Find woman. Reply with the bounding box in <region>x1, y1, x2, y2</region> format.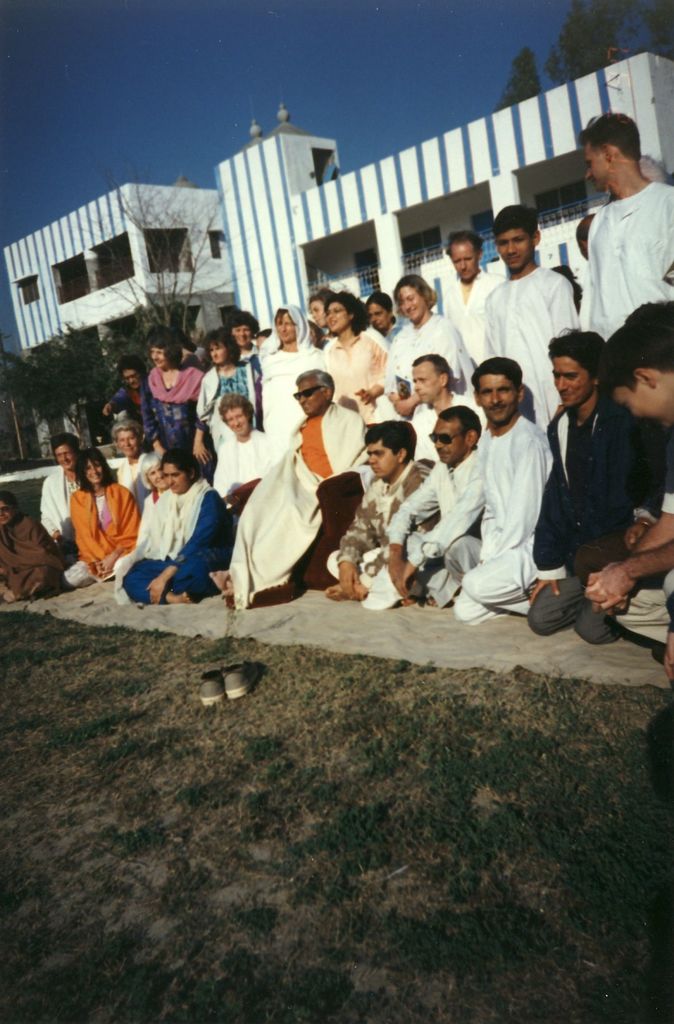
<region>378, 265, 485, 409</region>.
